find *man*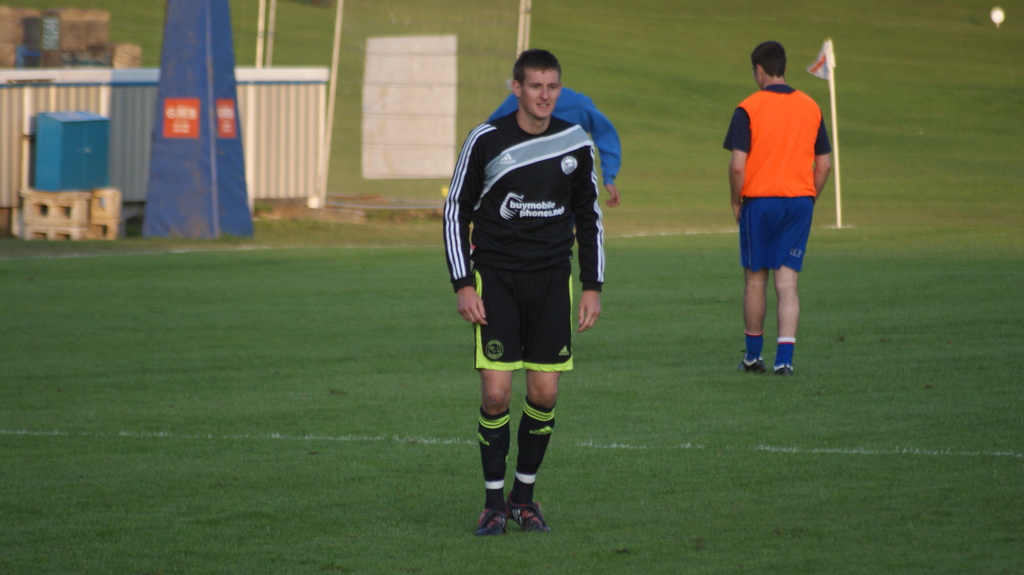
<region>723, 47, 835, 390</region>
